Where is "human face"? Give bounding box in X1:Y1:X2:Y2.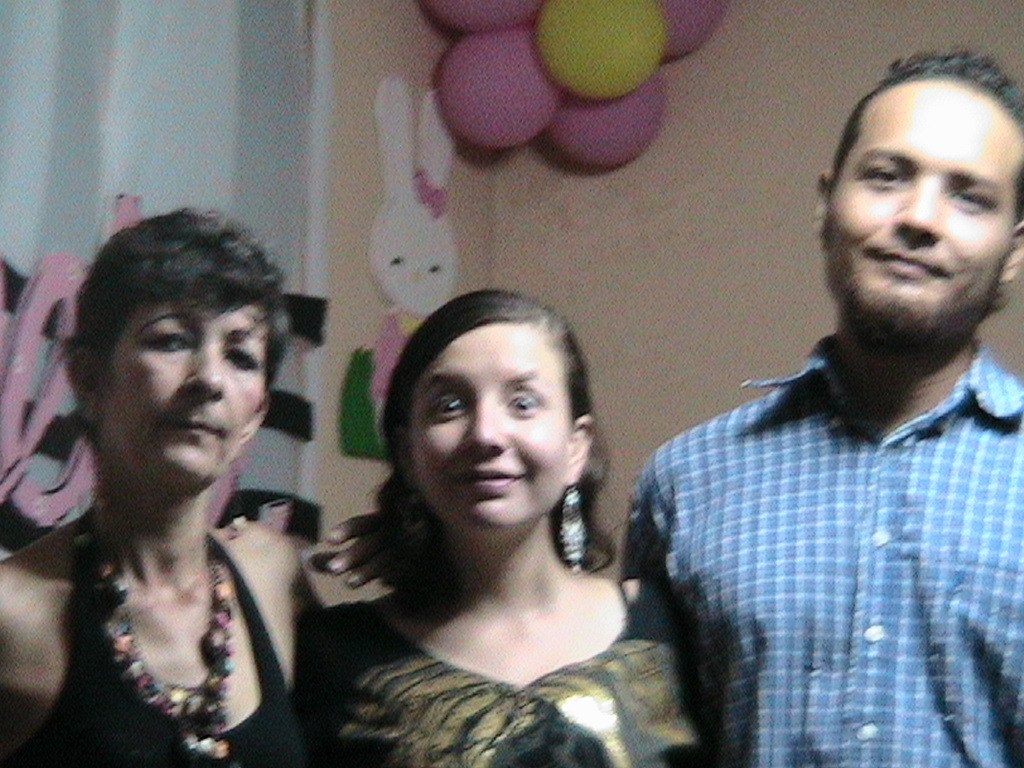
99:296:267:489.
